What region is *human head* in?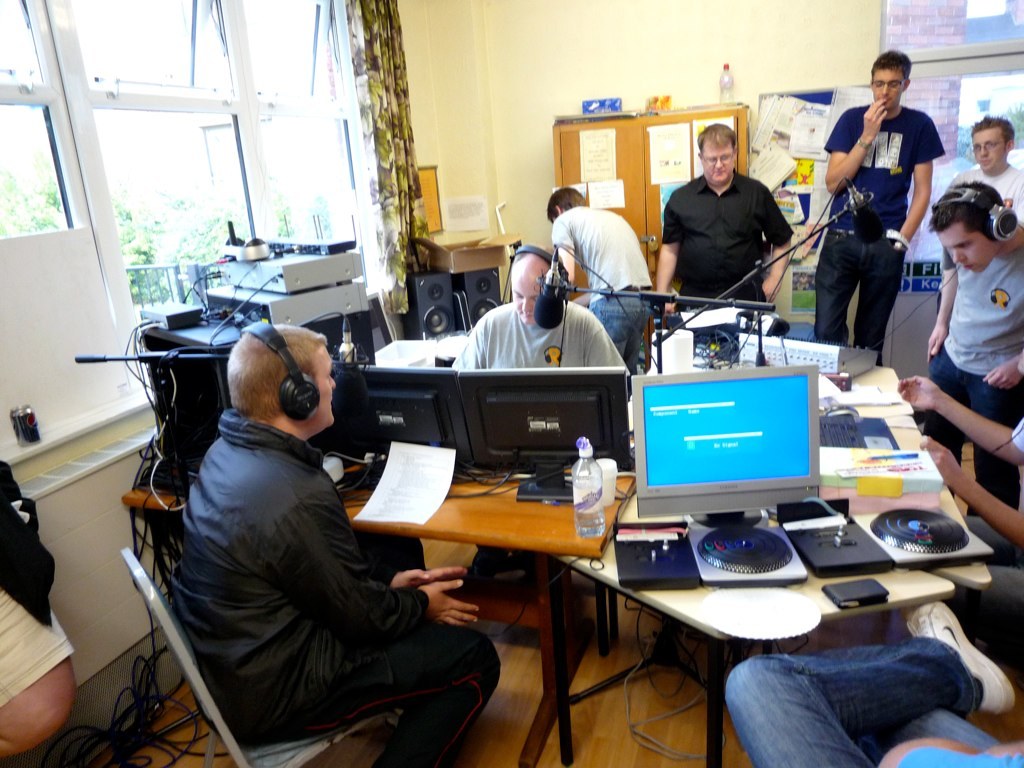
<region>229, 321, 335, 434</region>.
